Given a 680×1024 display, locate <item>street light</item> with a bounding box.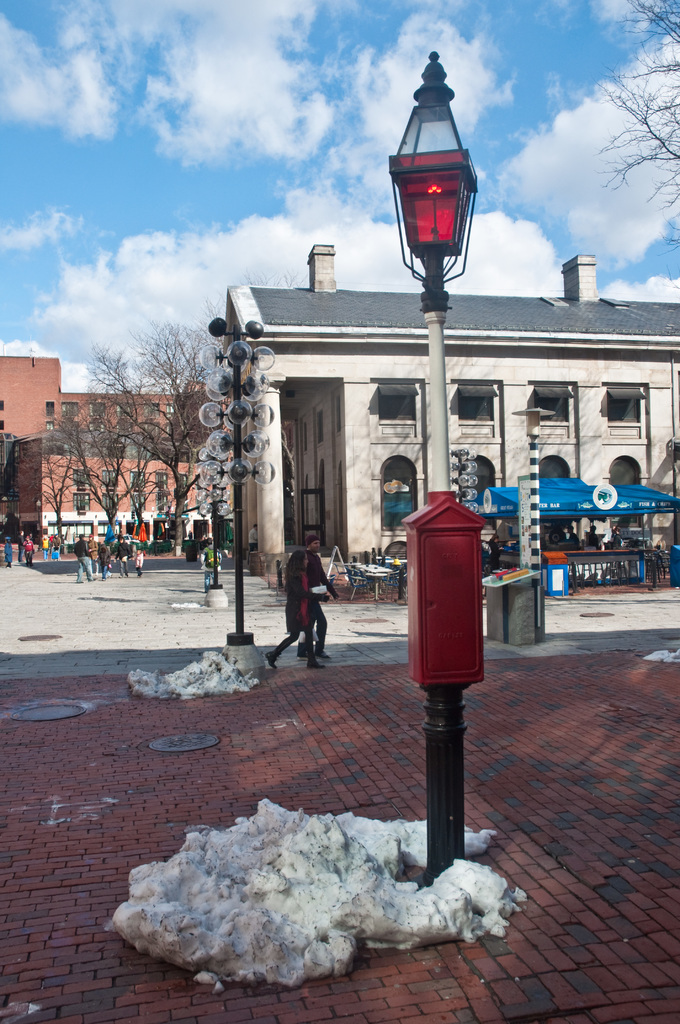
Located: bbox(510, 409, 557, 594).
